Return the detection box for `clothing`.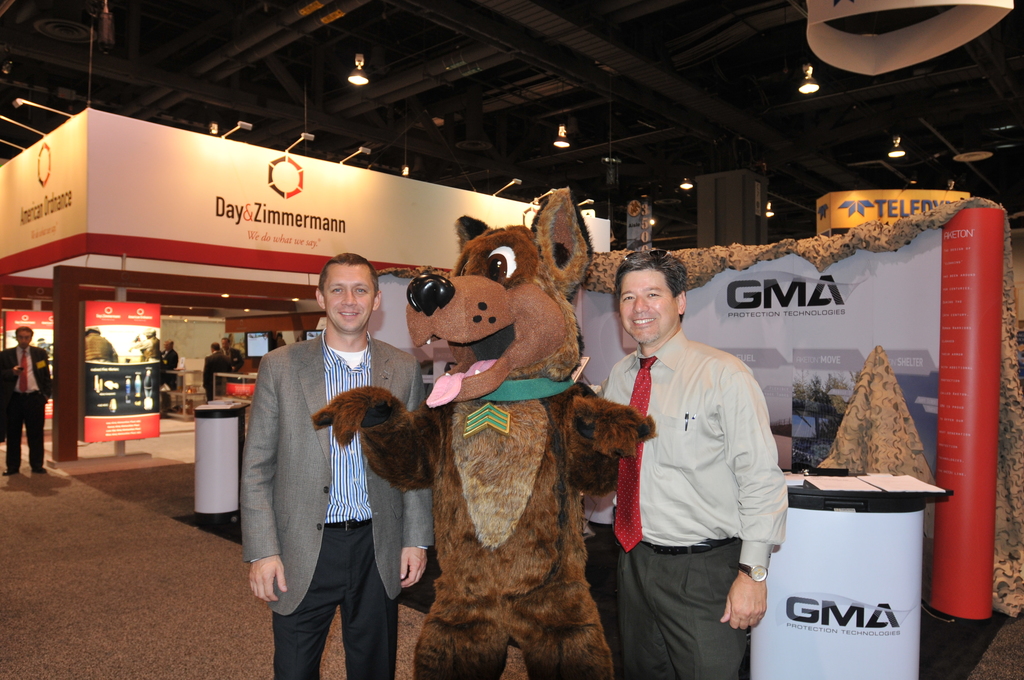
rect(202, 351, 231, 401).
